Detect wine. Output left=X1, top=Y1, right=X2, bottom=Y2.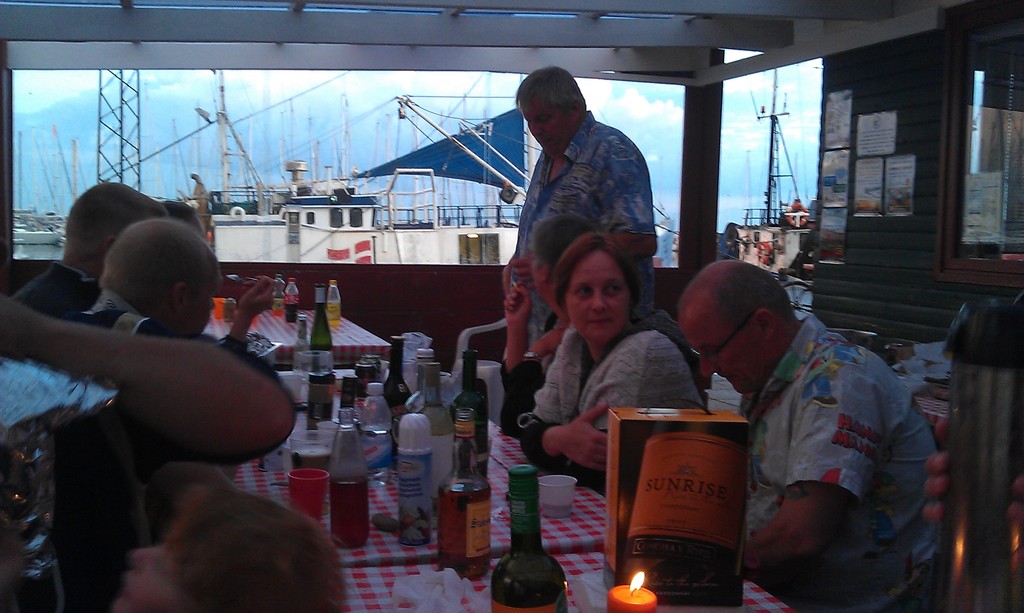
left=303, top=281, right=337, bottom=379.
